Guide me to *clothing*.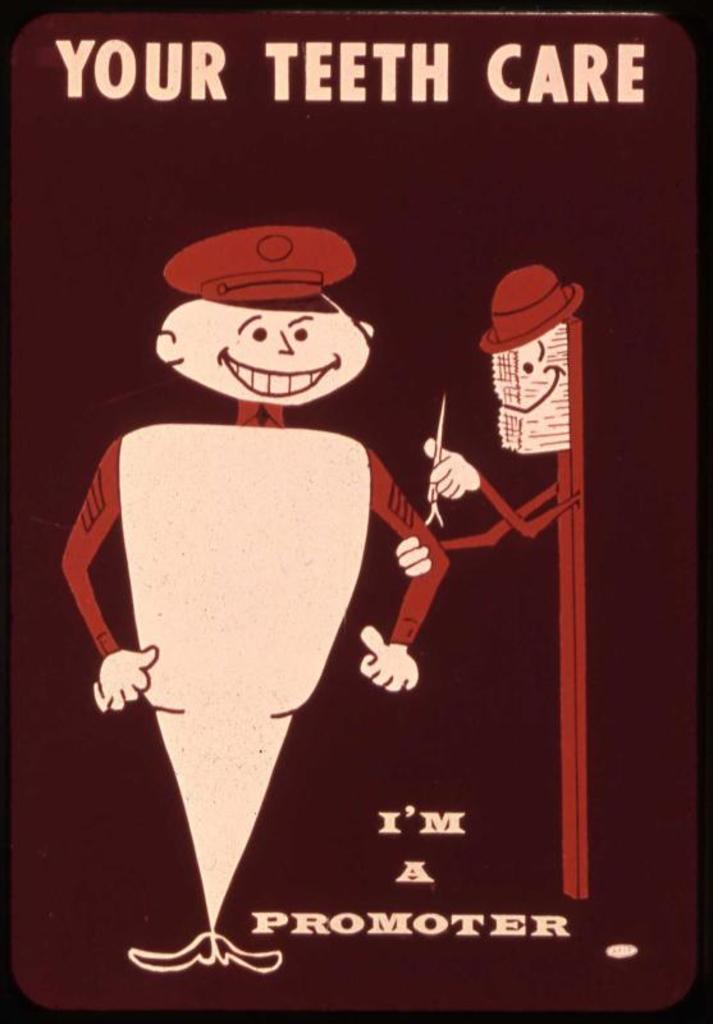
Guidance: 64,384,481,850.
